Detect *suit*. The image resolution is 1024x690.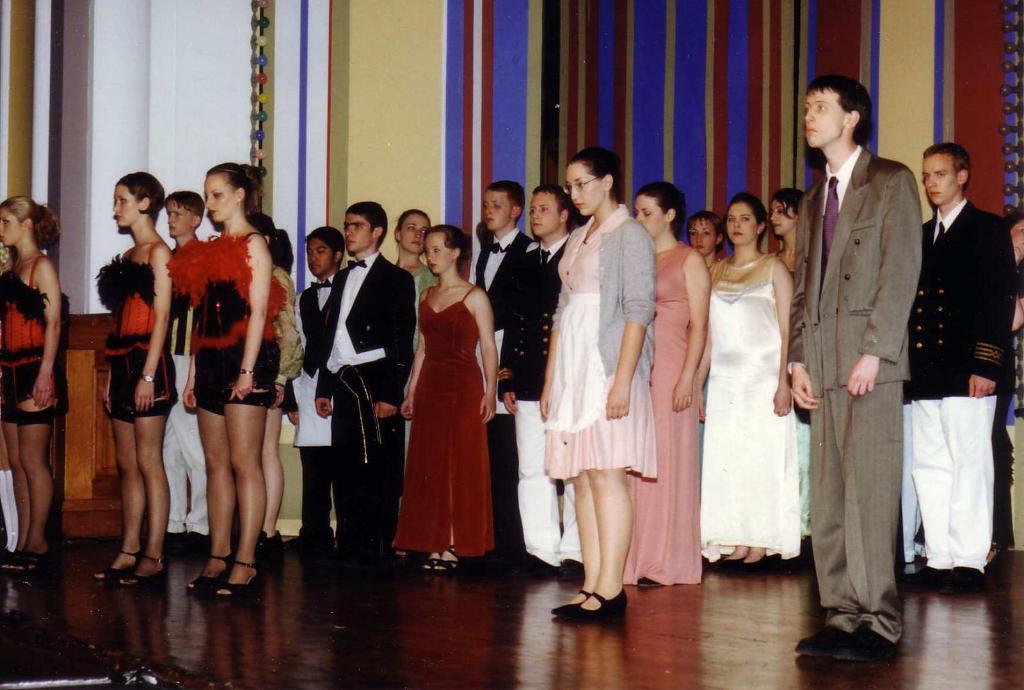
501 234 582 568.
